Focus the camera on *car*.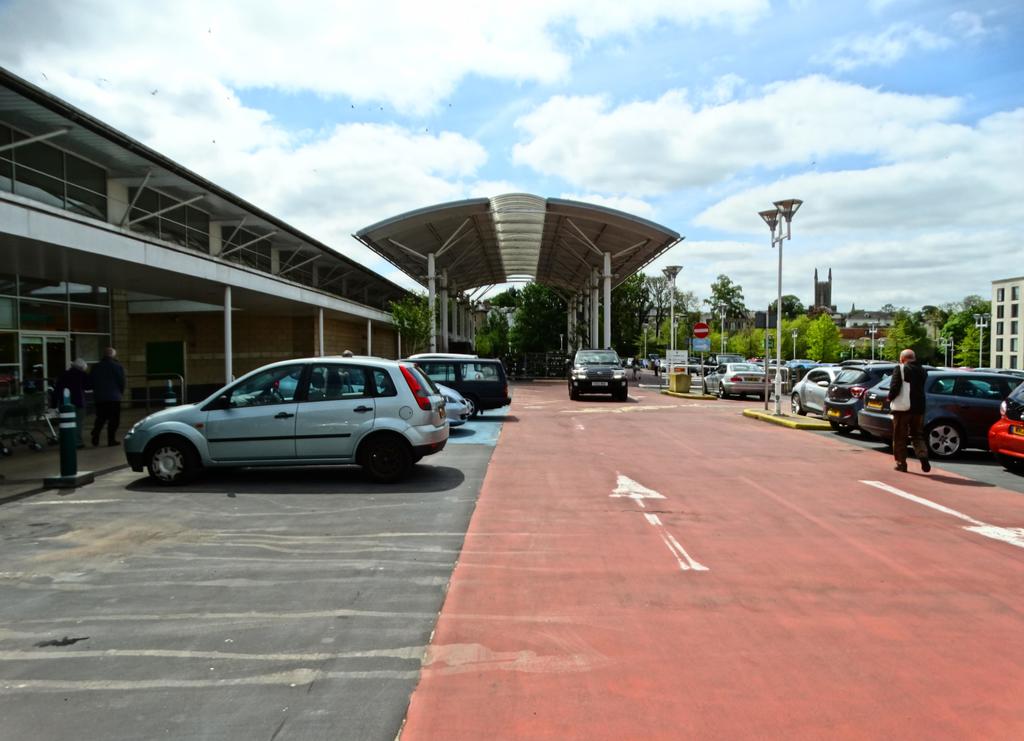
Focus region: 128:355:445:489.
